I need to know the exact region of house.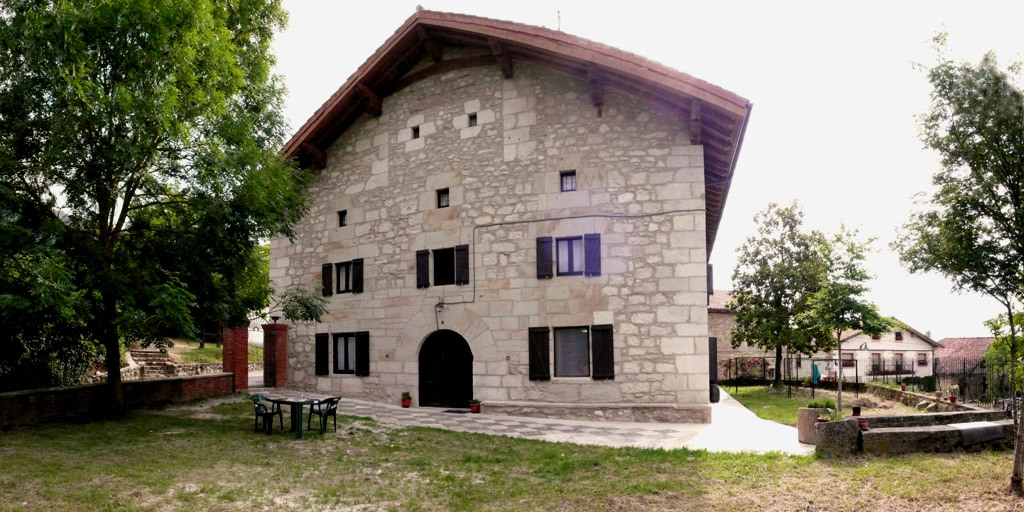
Region: [695,282,777,391].
